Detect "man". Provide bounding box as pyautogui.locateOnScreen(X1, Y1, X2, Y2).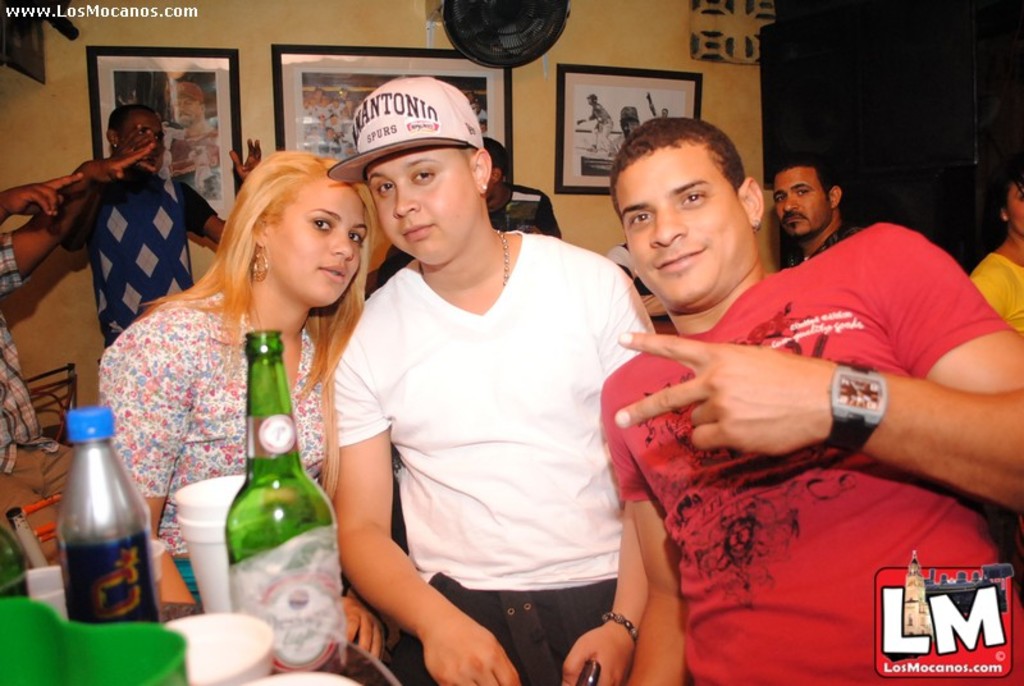
pyautogui.locateOnScreen(554, 120, 1023, 685).
